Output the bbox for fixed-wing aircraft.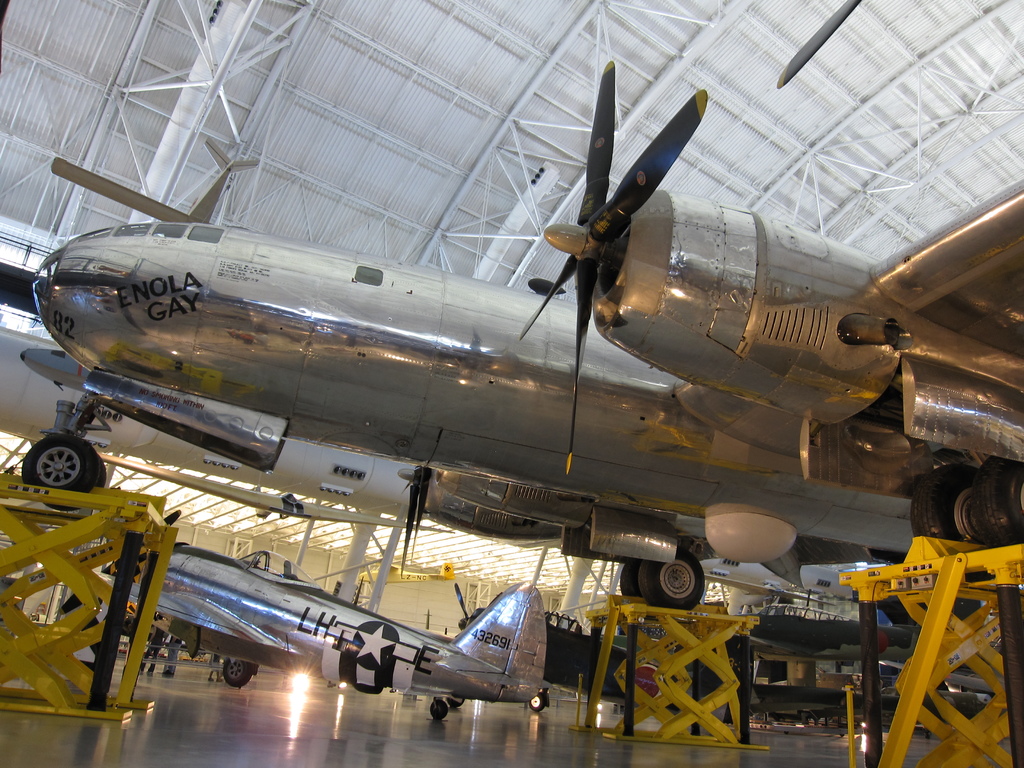
box=[54, 143, 253, 223].
